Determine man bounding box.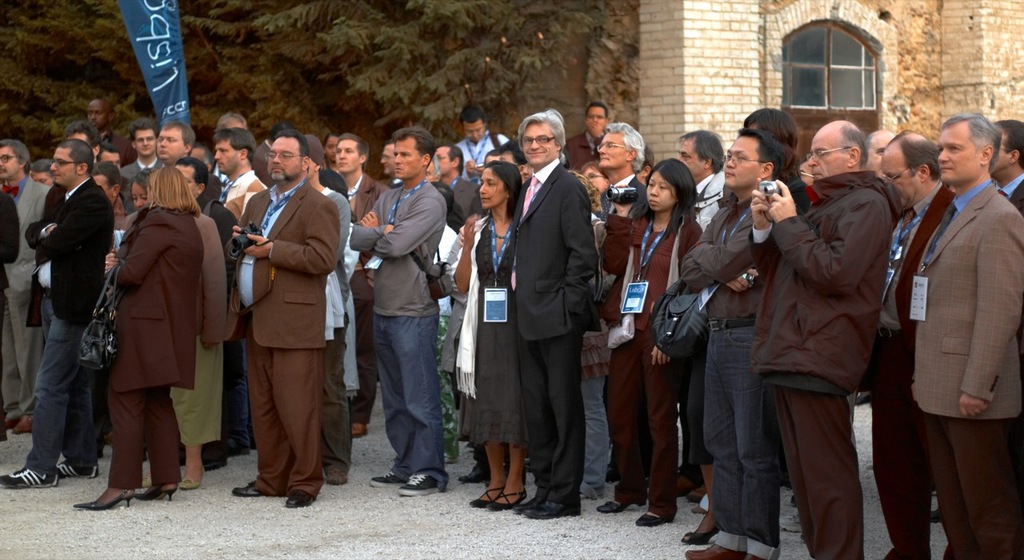
Determined: 751 118 899 559.
